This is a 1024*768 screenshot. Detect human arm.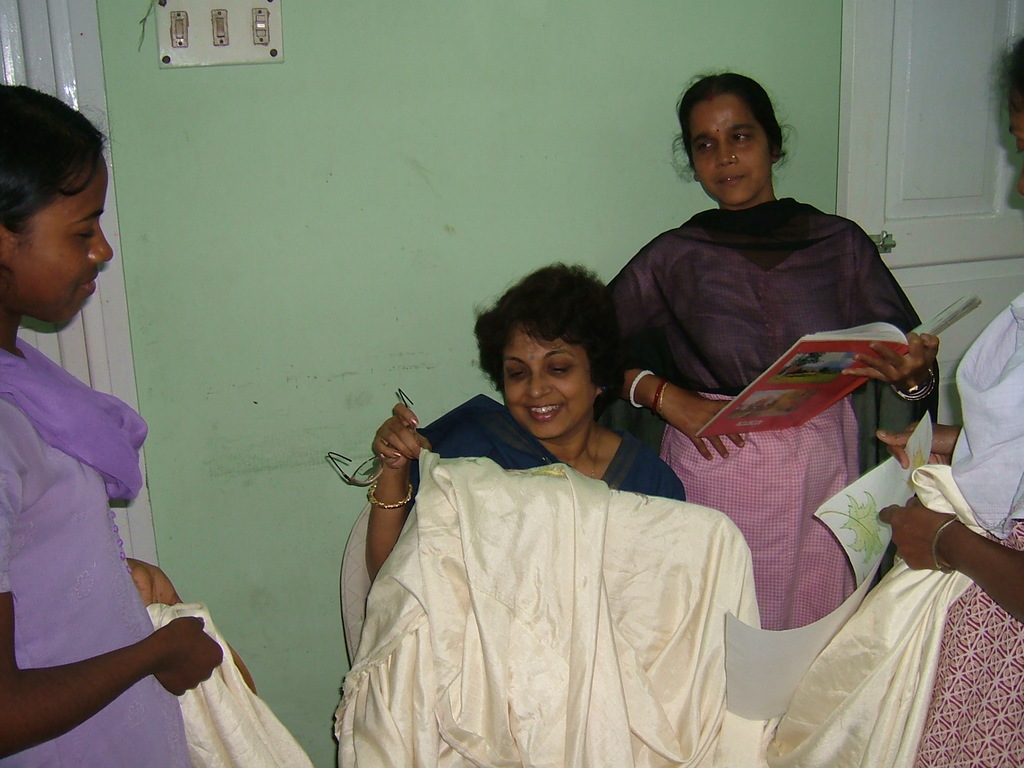
(0,409,227,753).
